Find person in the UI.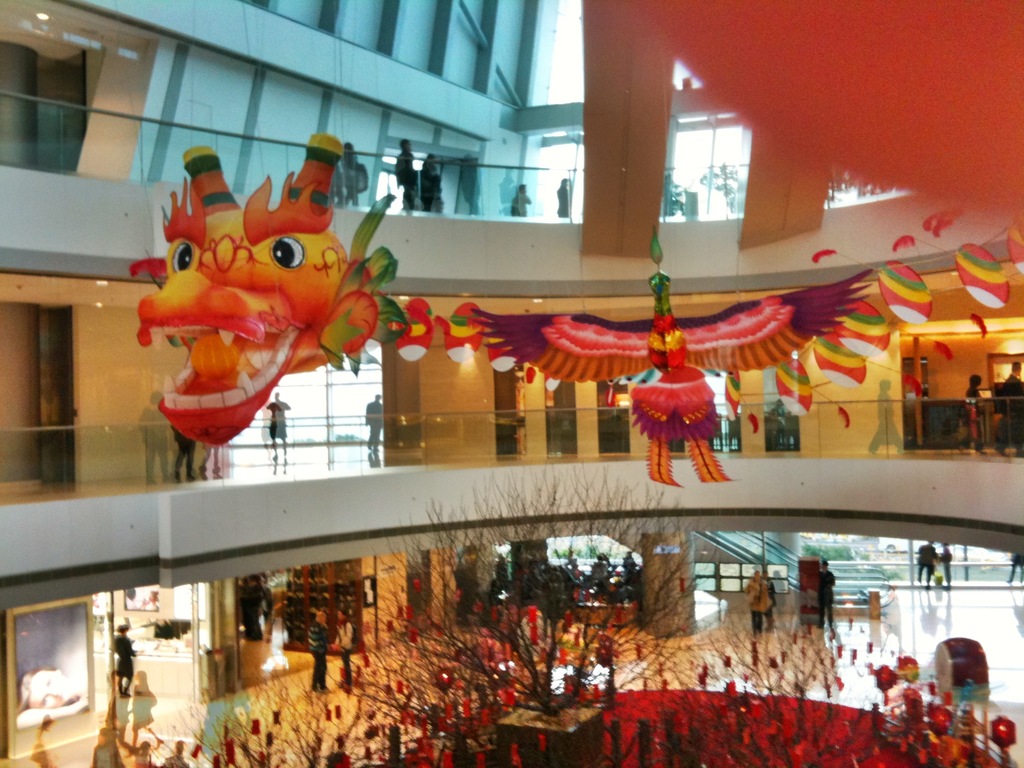
UI element at l=769, t=580, r=776, b=627.
